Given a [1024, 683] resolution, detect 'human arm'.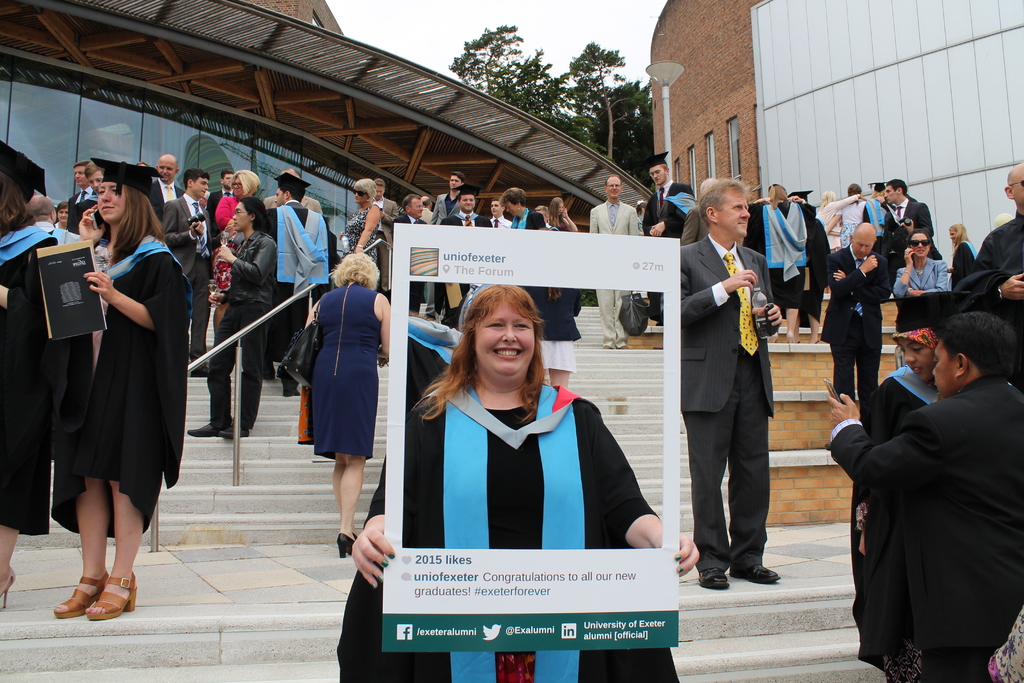
l=680, t=243, r=760, b=331.
